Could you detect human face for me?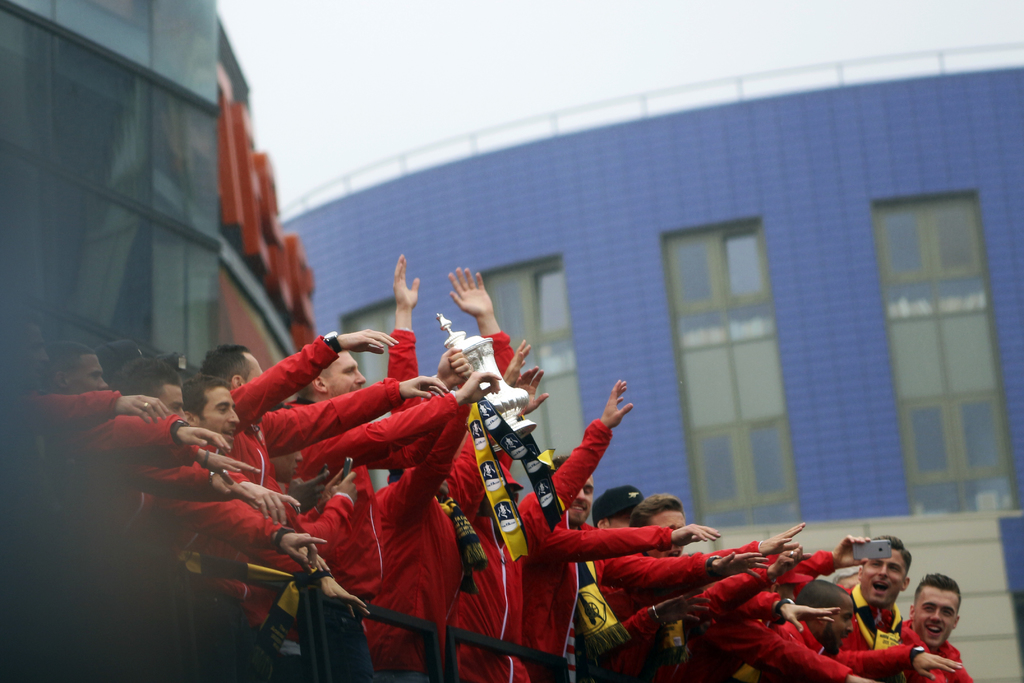
Detection result: 68/354/106/394.
